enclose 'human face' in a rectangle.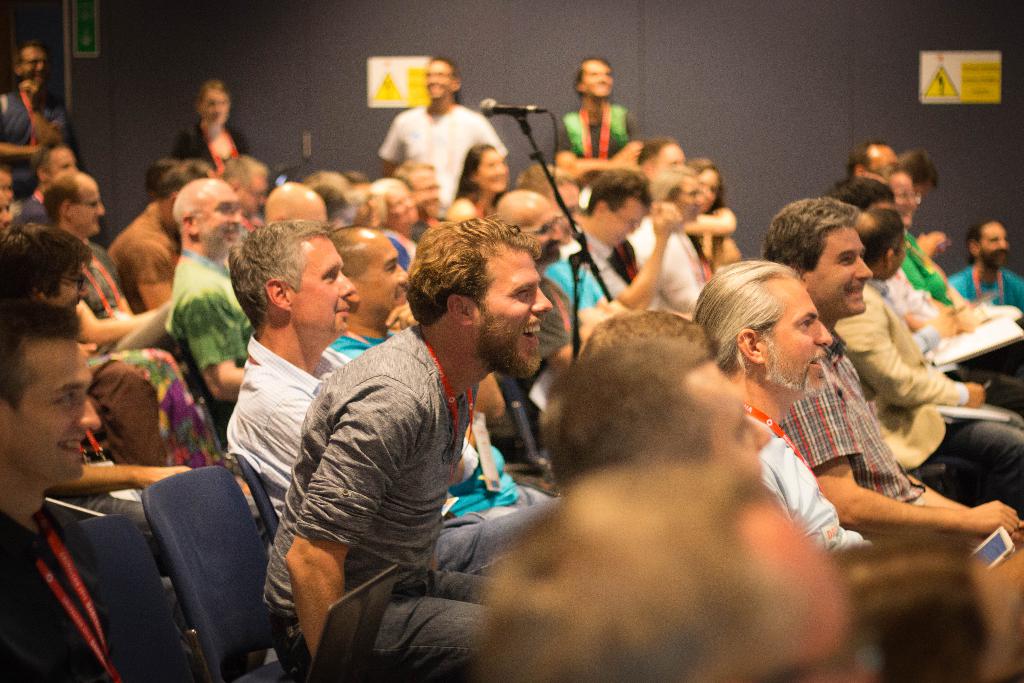
{"x1": 285, "y1": 238, "x2": 360, "y2": 340}.
